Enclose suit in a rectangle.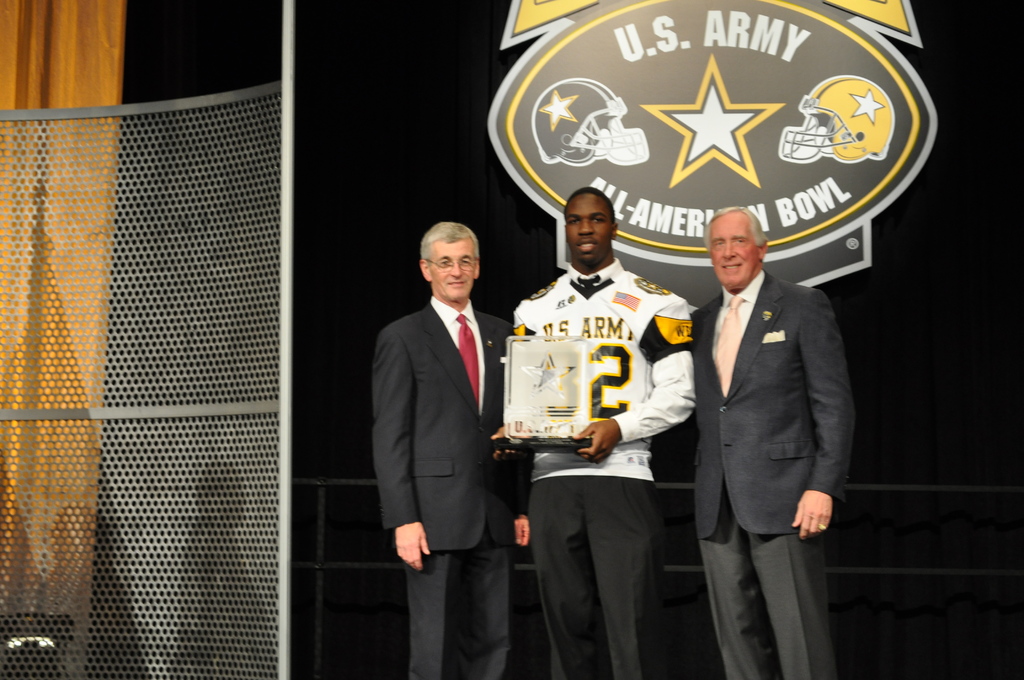
box(689, 270, 860, 679).
